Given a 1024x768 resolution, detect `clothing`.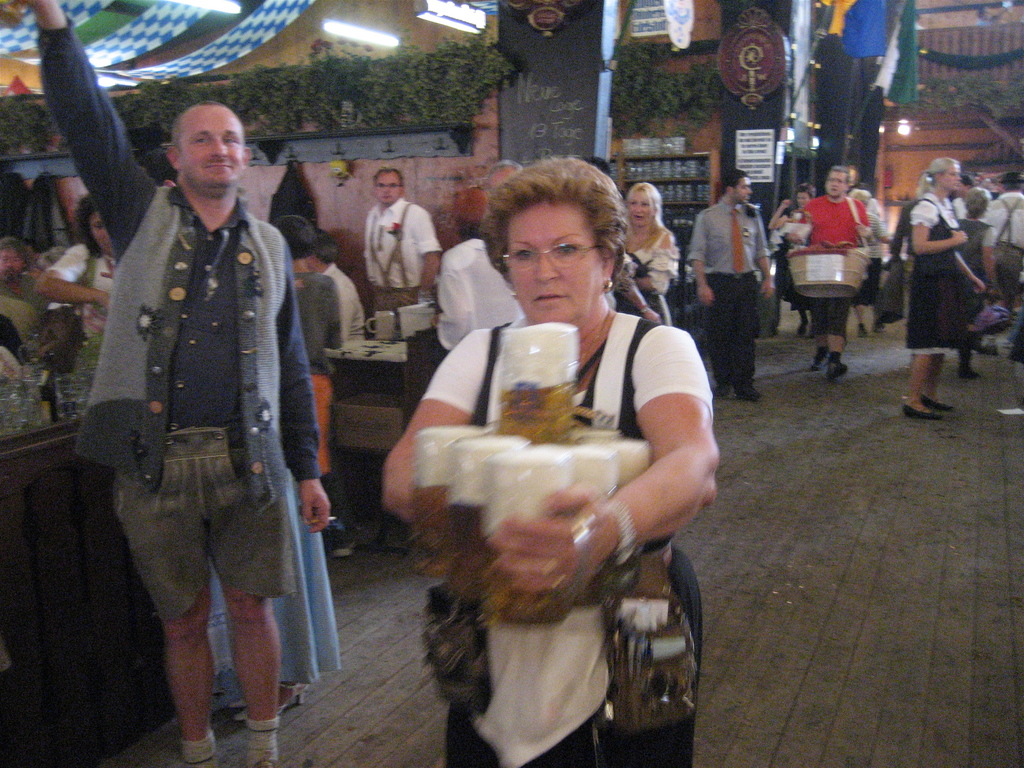
select_region(291, 268, 337, 483).
